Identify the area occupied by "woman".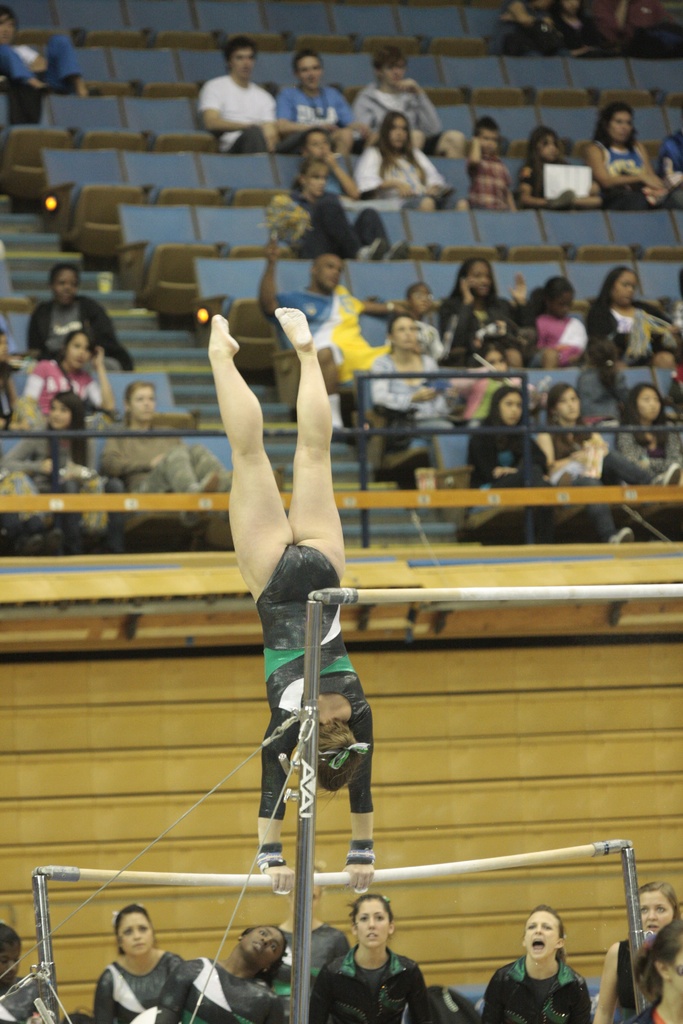
Area: left=630, top=920, right=682, bottom=1023.
